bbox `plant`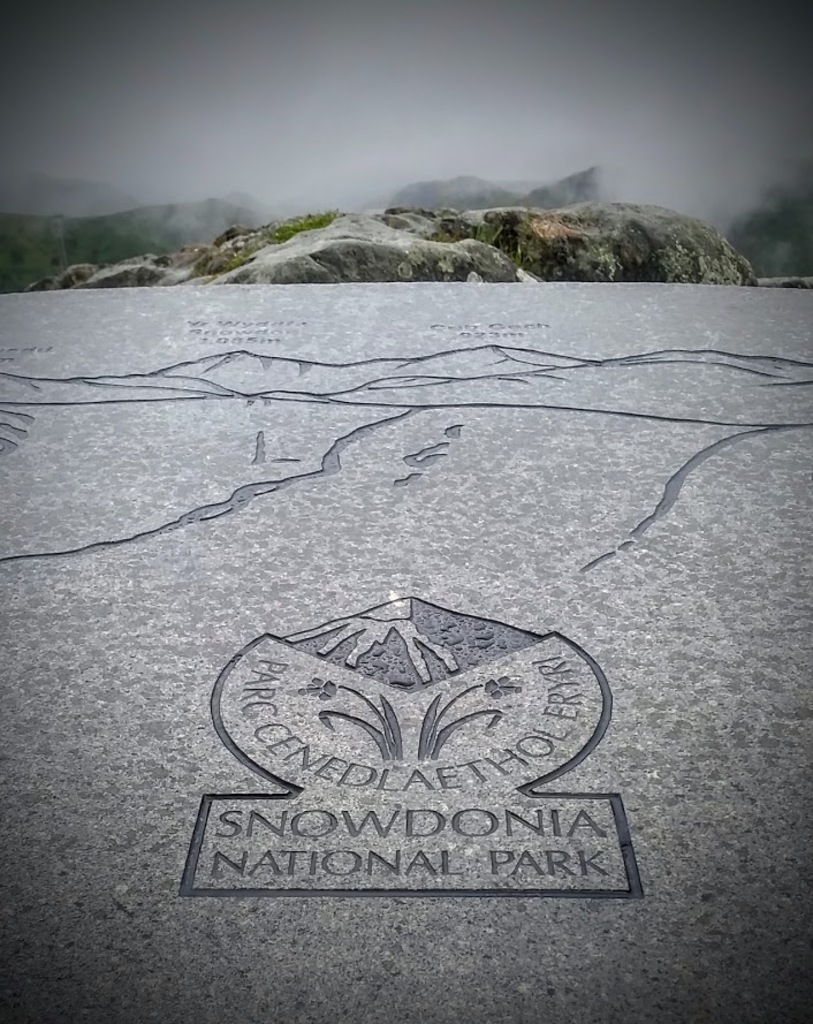
[x1=233, y1=215, x2=343, y2=251]
